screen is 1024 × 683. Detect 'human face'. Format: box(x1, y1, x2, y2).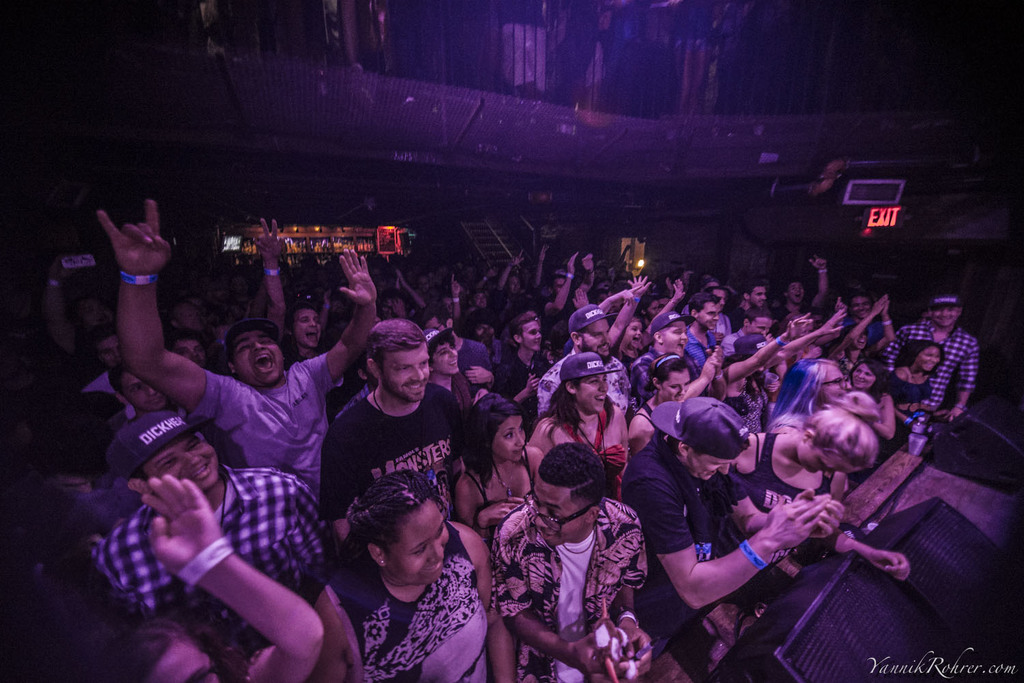
box(576, 319, 610, 361).
